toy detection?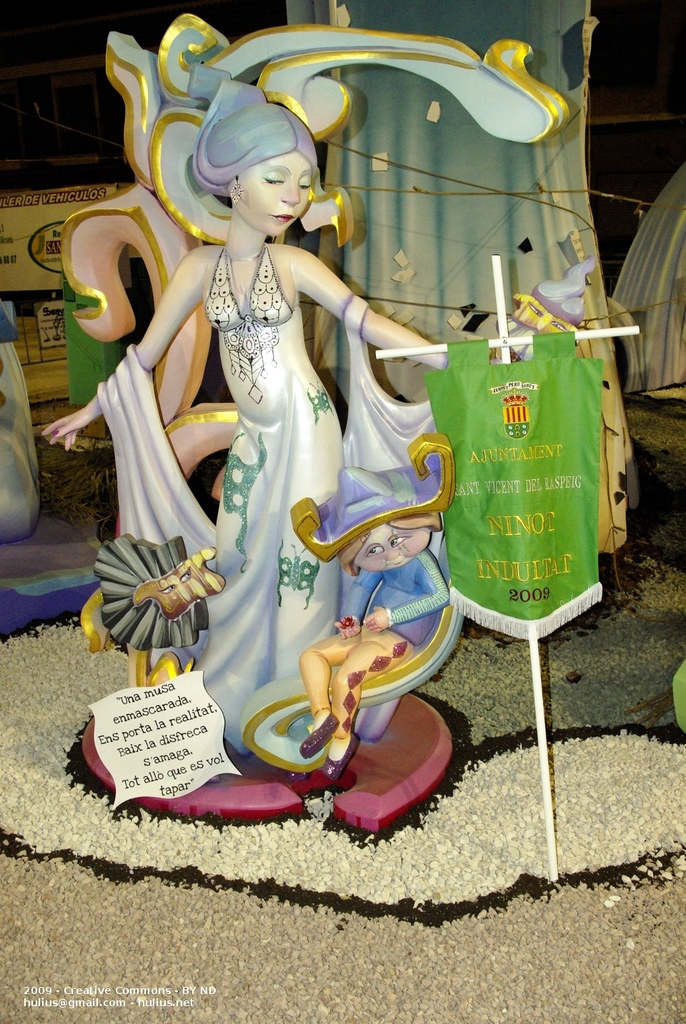
box=[13, 48, 656, 835]
